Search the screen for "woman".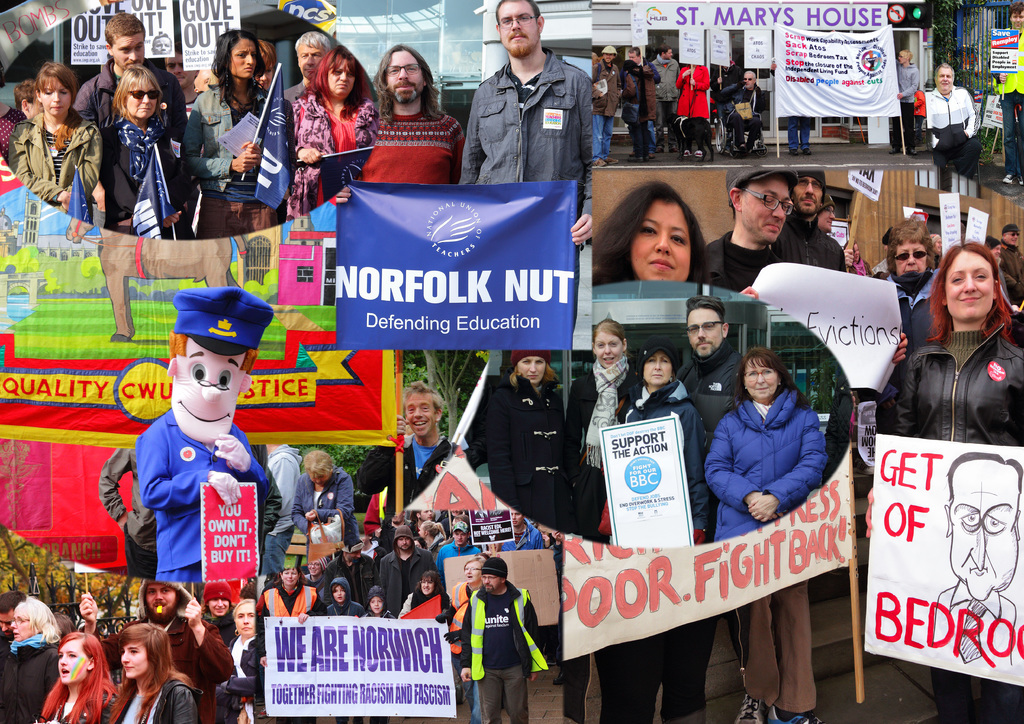
Found at crop(596, 341, 707, 547).
